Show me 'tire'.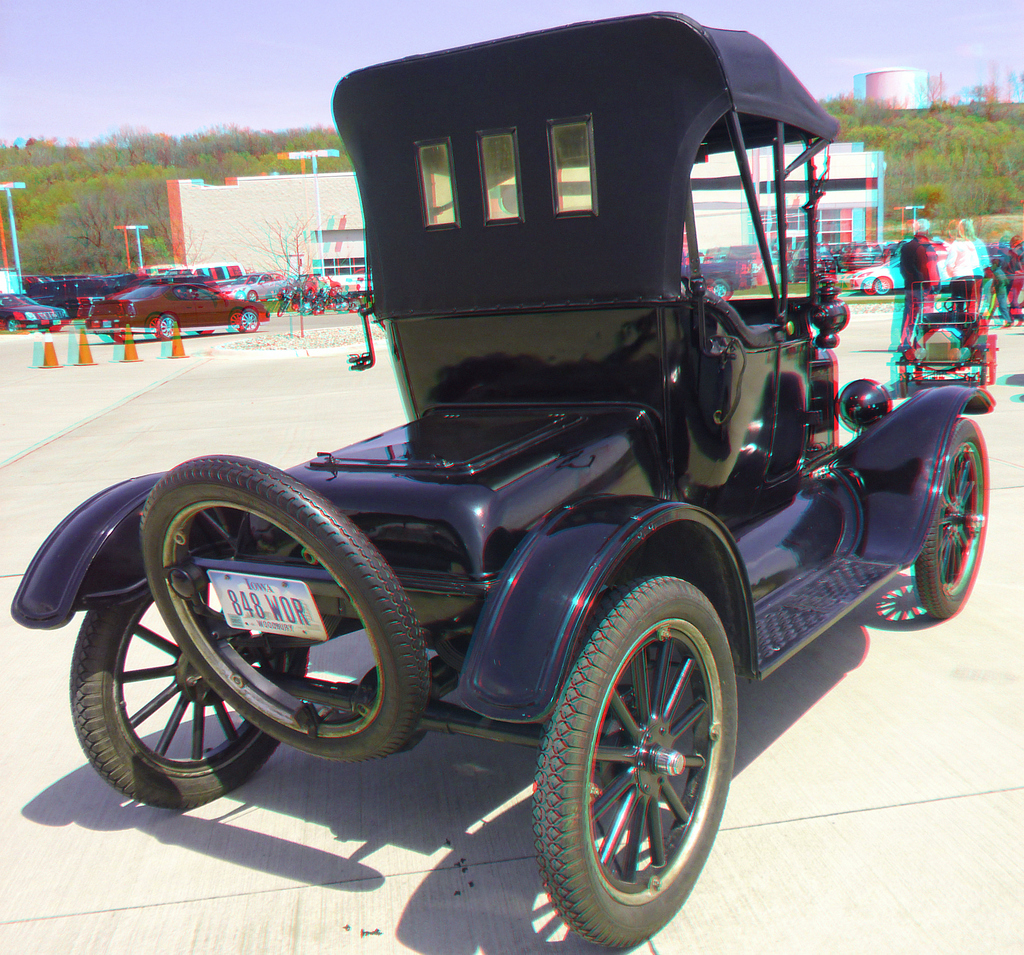
'tire' is here: select_region(141, 455, 429, 763).
